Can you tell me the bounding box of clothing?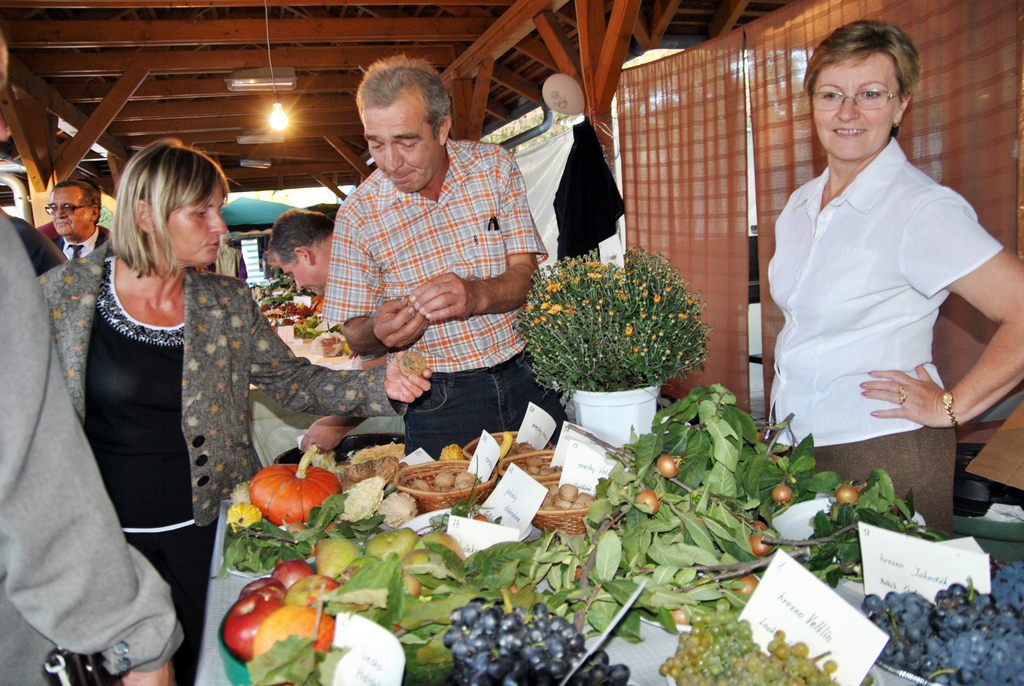
x1=154, y1=184, x2=230, y2=272.
